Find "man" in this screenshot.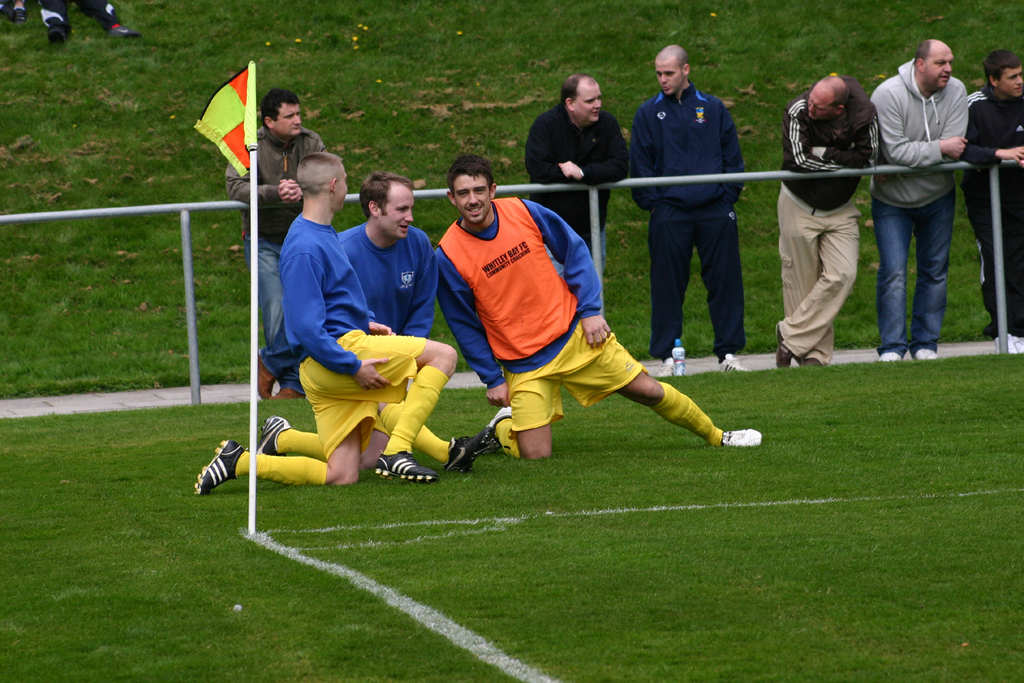
The bounding box for "man" is {"left": 440, "top": 161, "right": 762, "bottom": 460}.
